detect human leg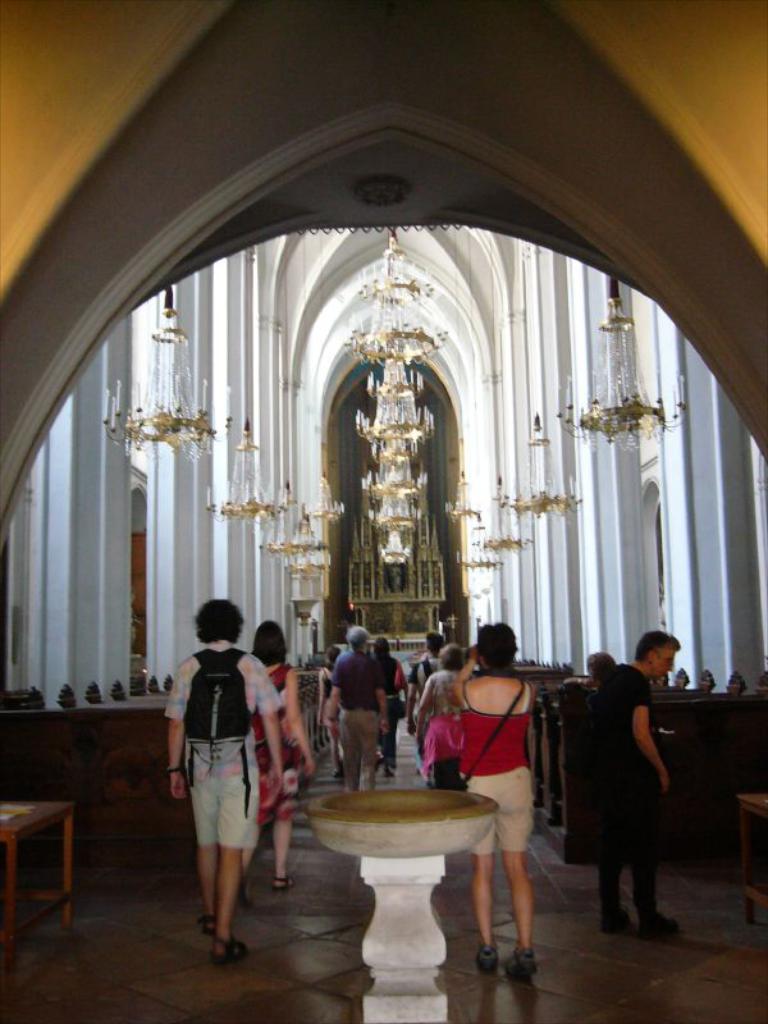
crop(180, 737, 215, 918)
